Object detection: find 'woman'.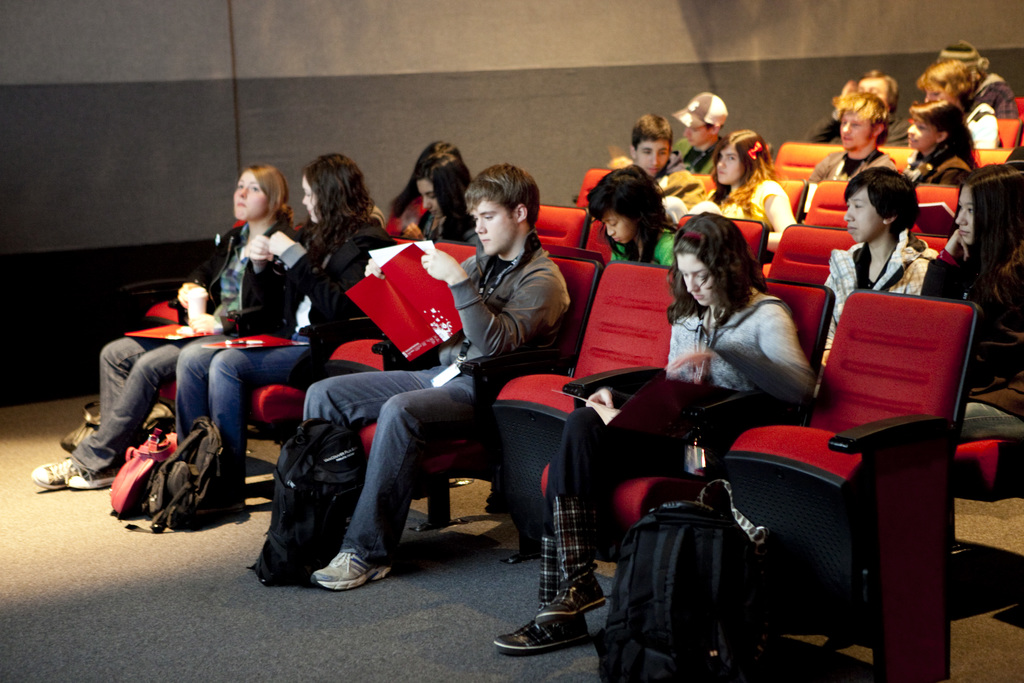
region(912, 58, 1002, 152).
